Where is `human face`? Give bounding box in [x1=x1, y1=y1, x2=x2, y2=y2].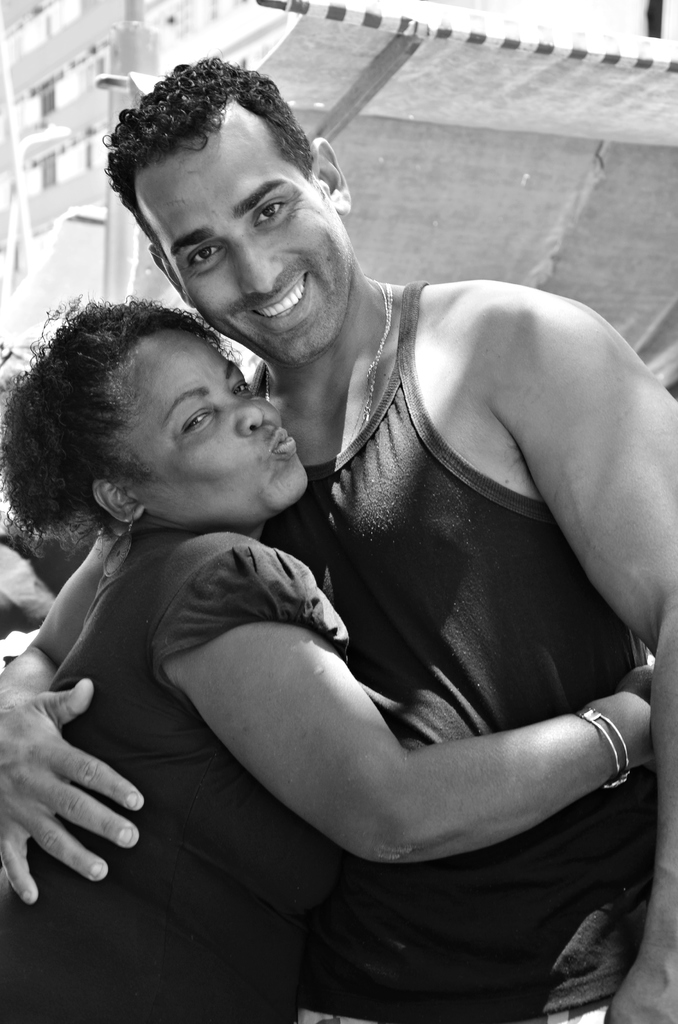
[x1=138, y1=111, x2=352, y2=358].
